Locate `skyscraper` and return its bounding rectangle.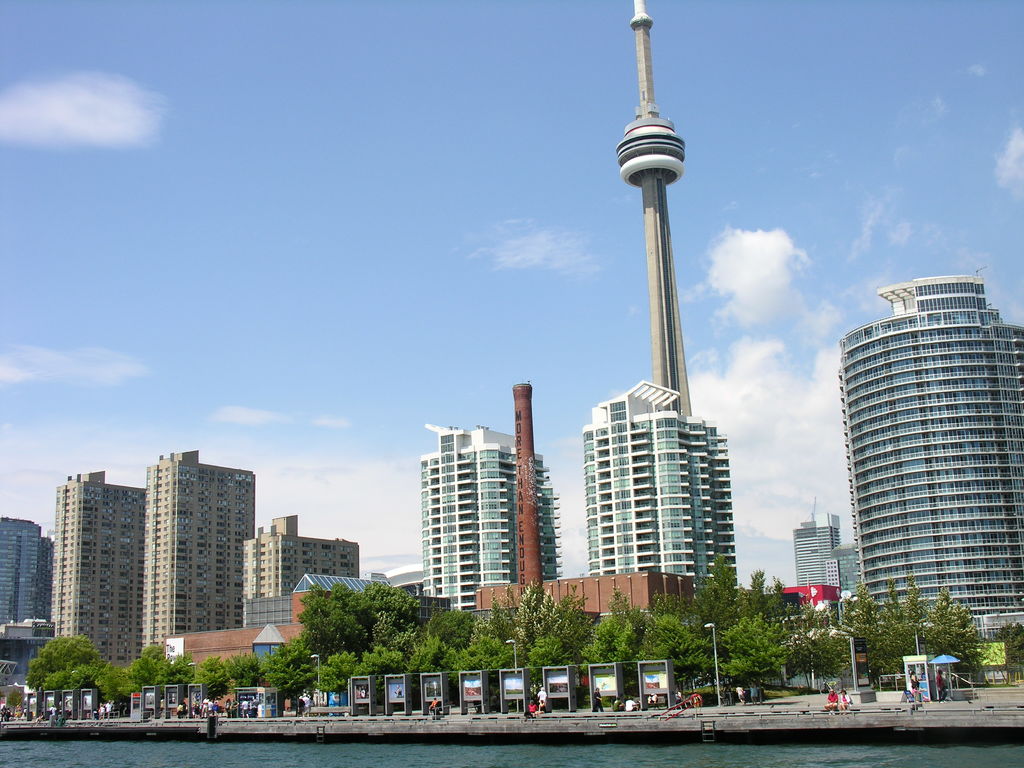
locate(144, 447, 255, 664).
